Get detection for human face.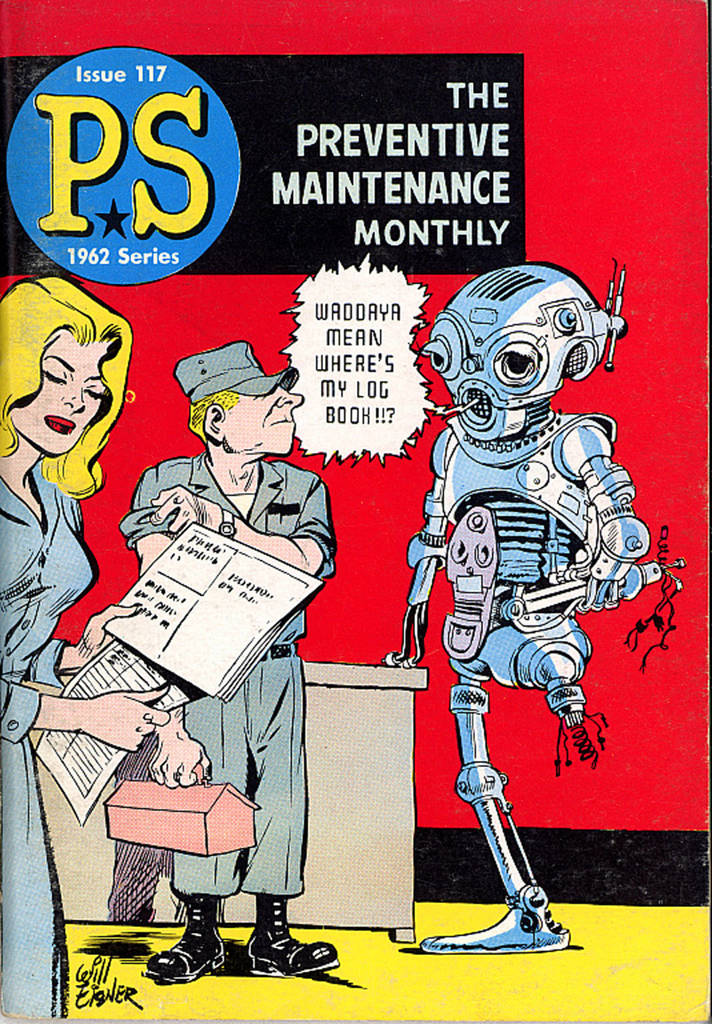
Detection: {"left": 223, "top": 389, "right": 304, "bottom": 451}.
